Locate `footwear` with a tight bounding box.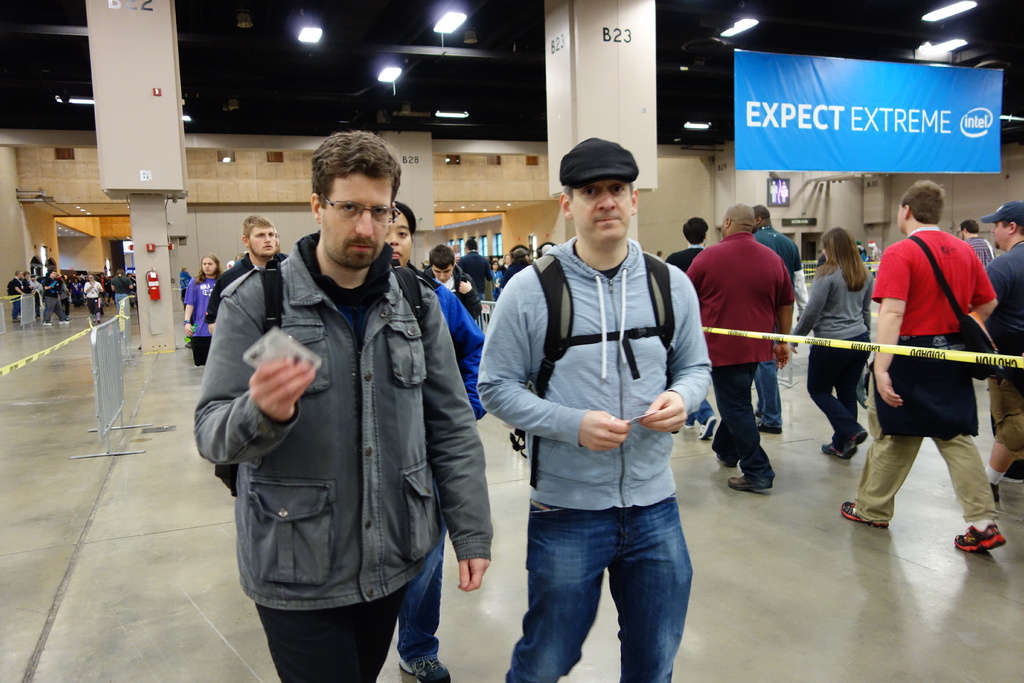
{"left": 842, "top": 500, "right": 882, "bottom": 531}.
